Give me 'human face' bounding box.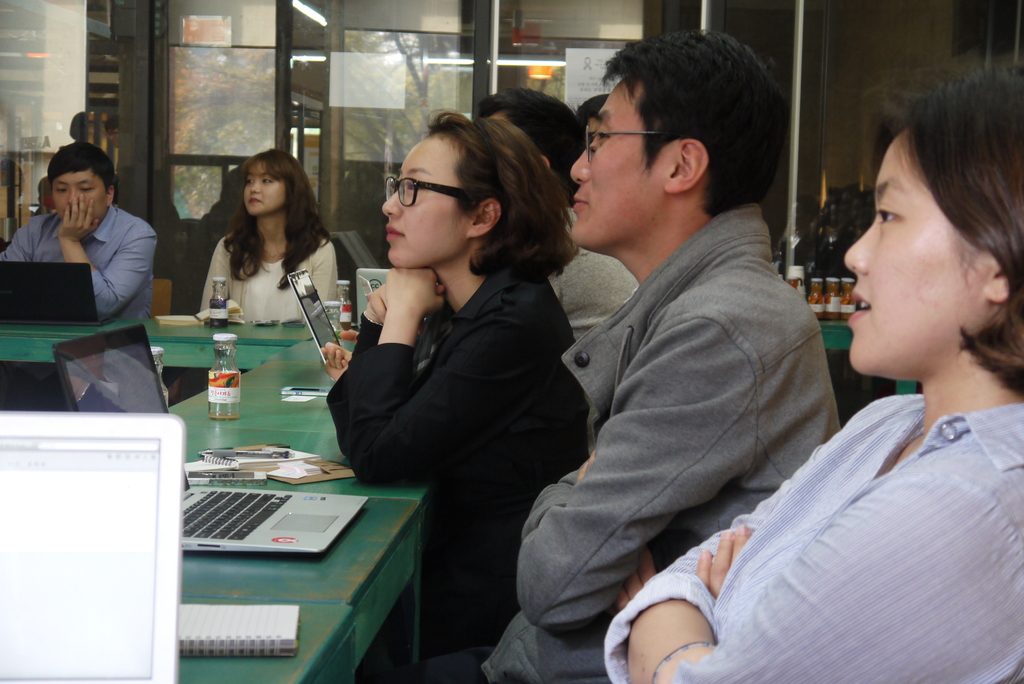
l=52, t=165, r=113, b=224.
